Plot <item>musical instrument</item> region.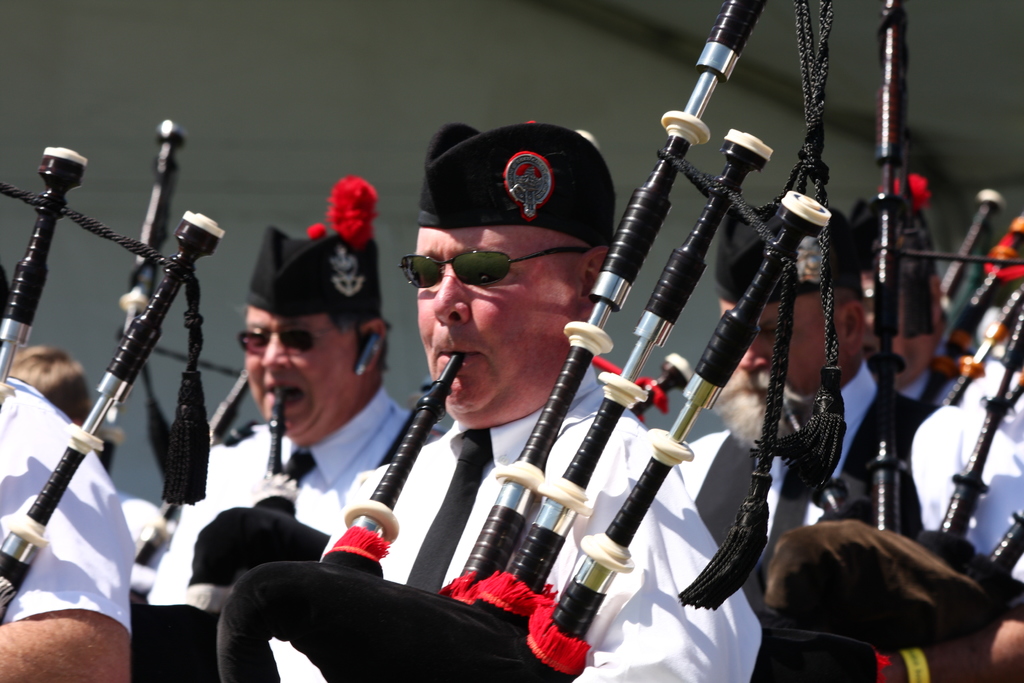
Plotted at bbox(0, 145, 86, 409).
